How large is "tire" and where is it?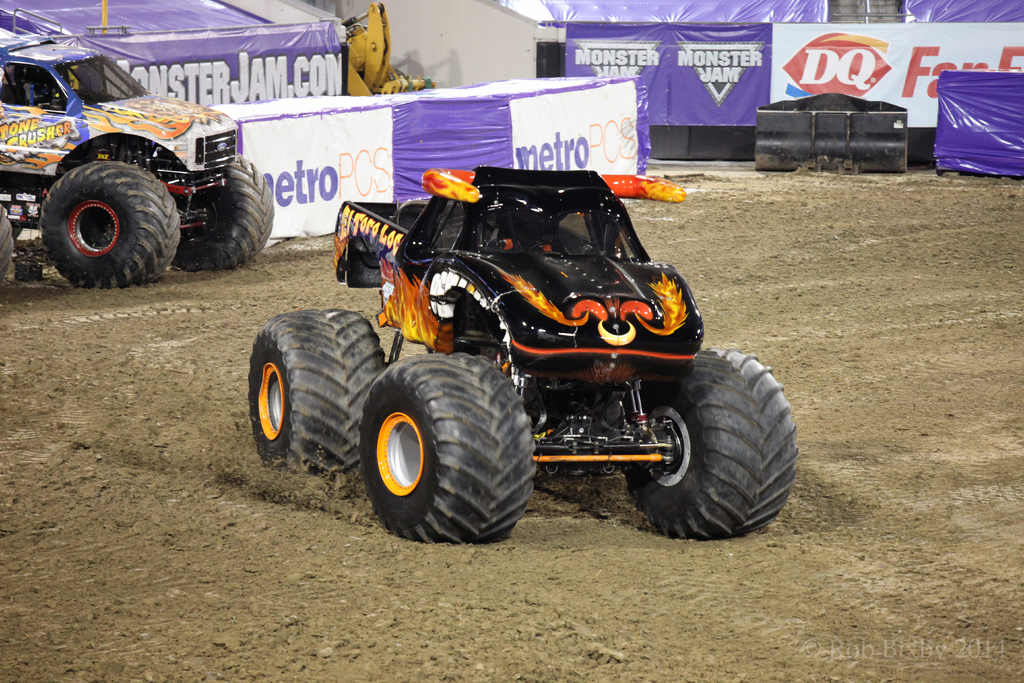
Bounding box: pyautogui.locateOnScreen(244, 307, 386, 479).
